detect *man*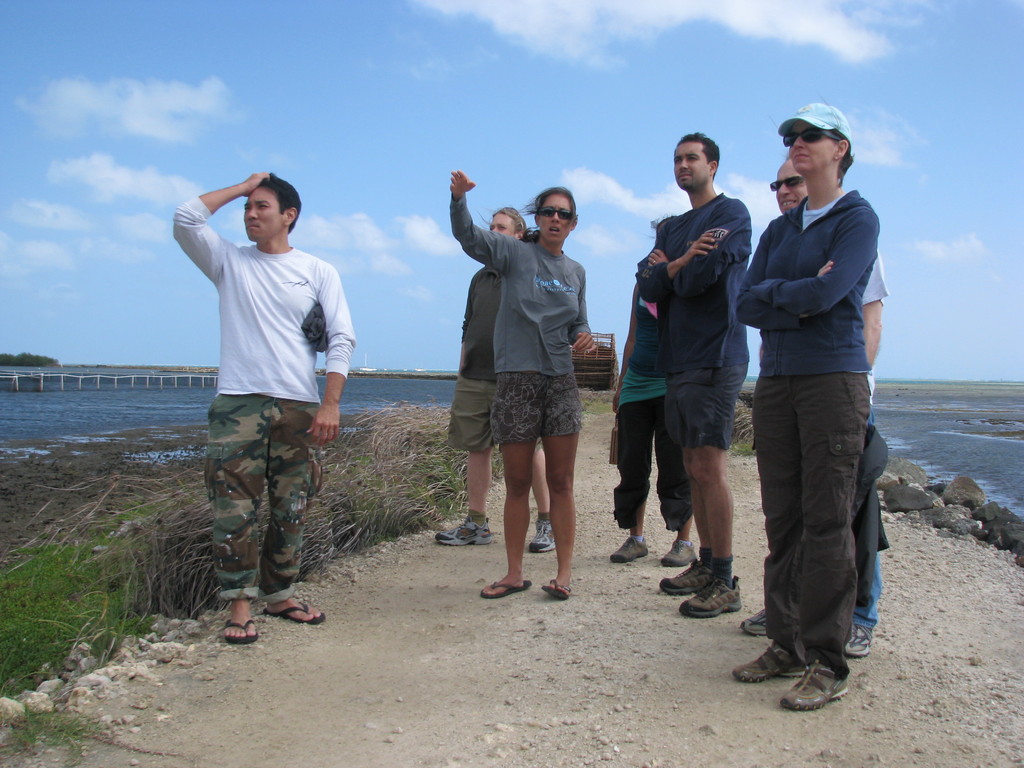
[603, 132, 755, 641]
